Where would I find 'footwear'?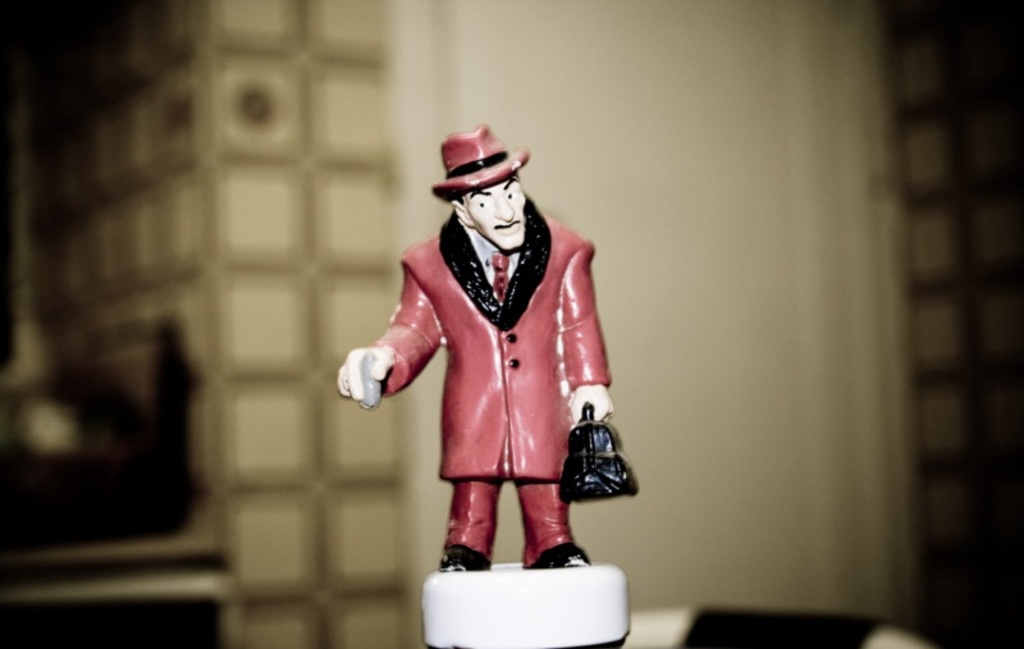
At pyautogui.locateOnScreen(536, 541, 590, 567).
